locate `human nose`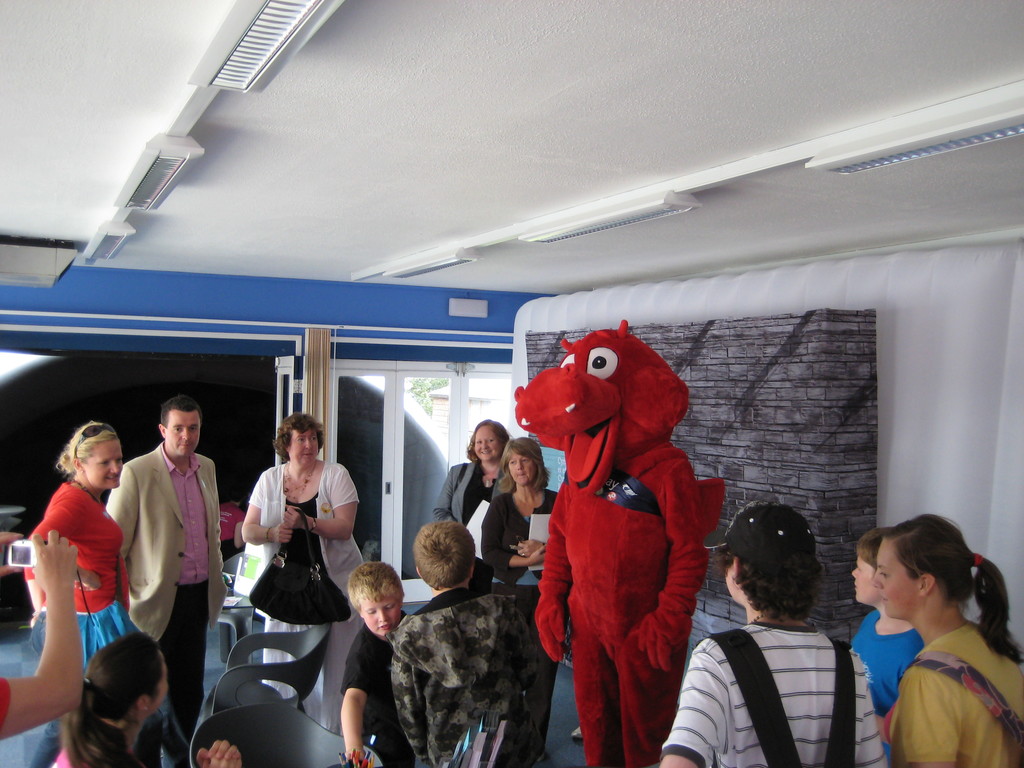
locate(381, 611, 387, 621)
